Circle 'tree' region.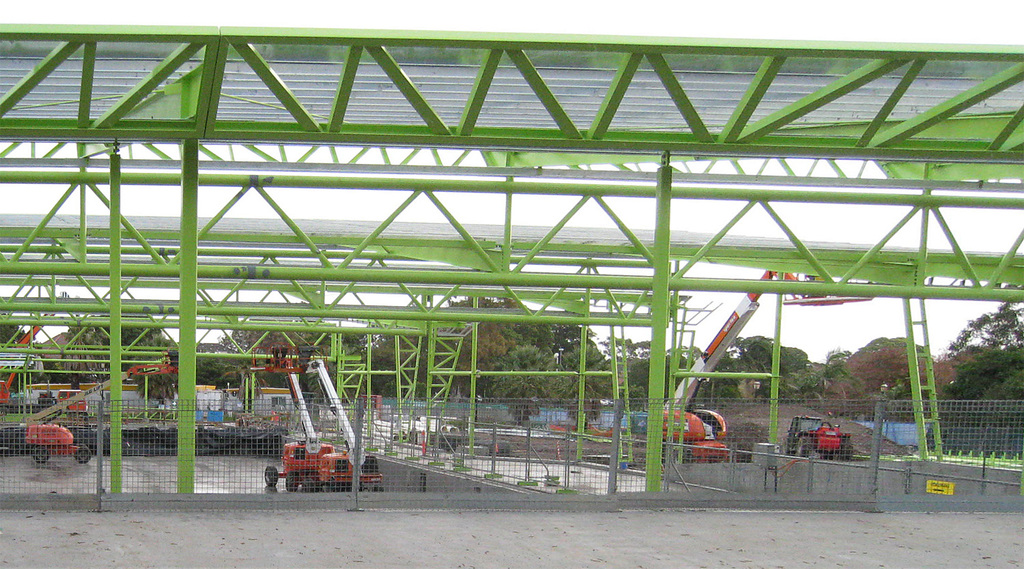
Region: crop(72, 305, 179, 392).
